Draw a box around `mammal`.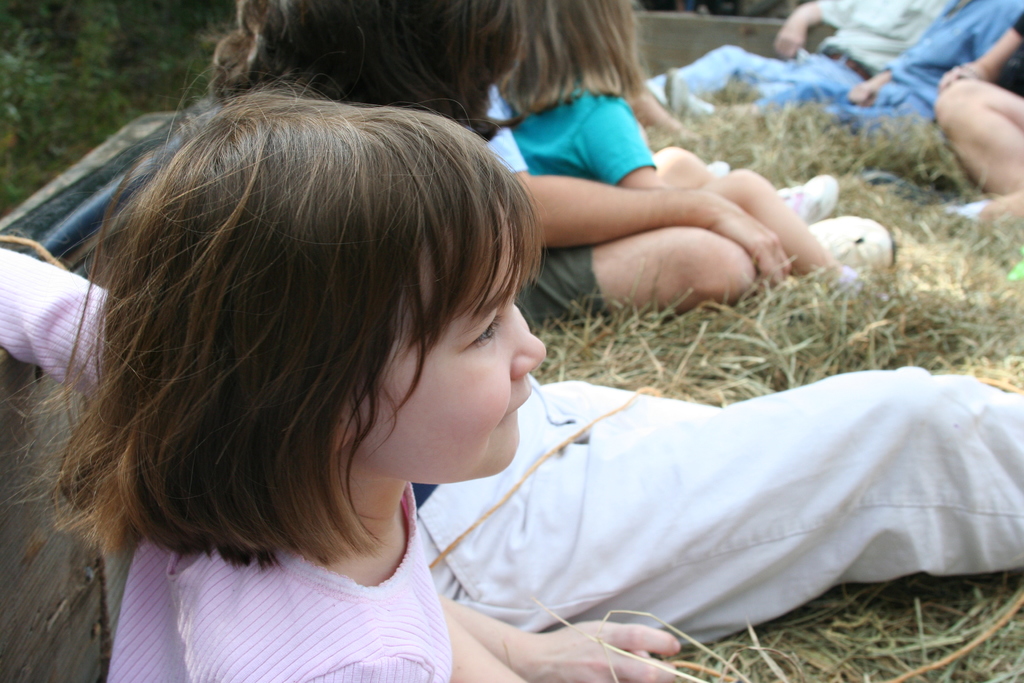
select_region(493, 0, 856, 283).
